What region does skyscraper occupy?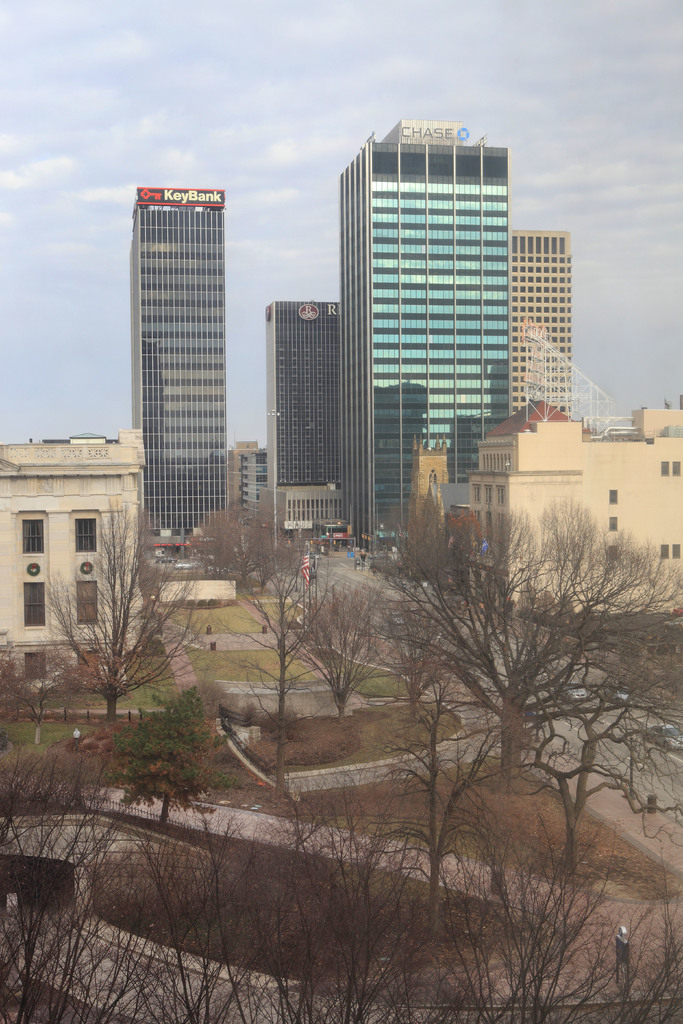
[215,431,273,529].
